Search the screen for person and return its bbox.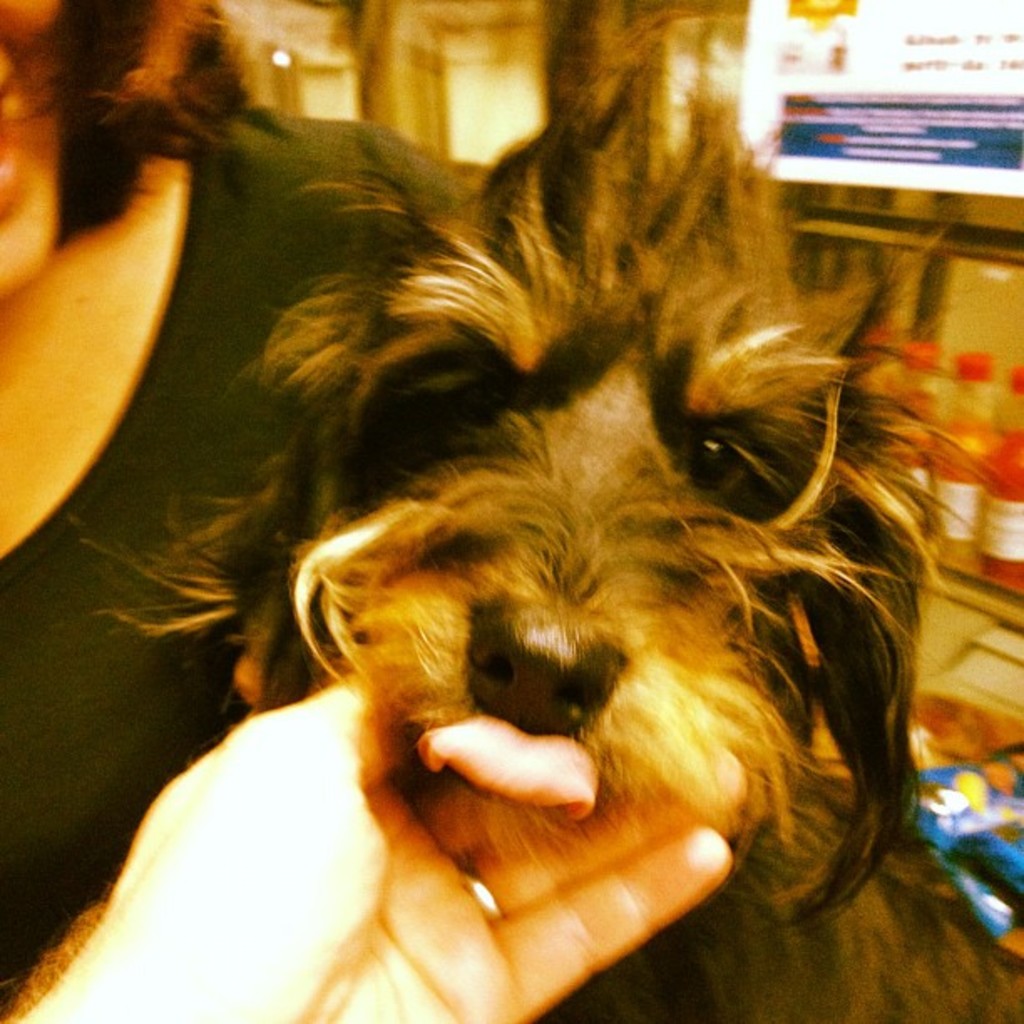
Found: bbox=[0, 0, 773, 1022].
